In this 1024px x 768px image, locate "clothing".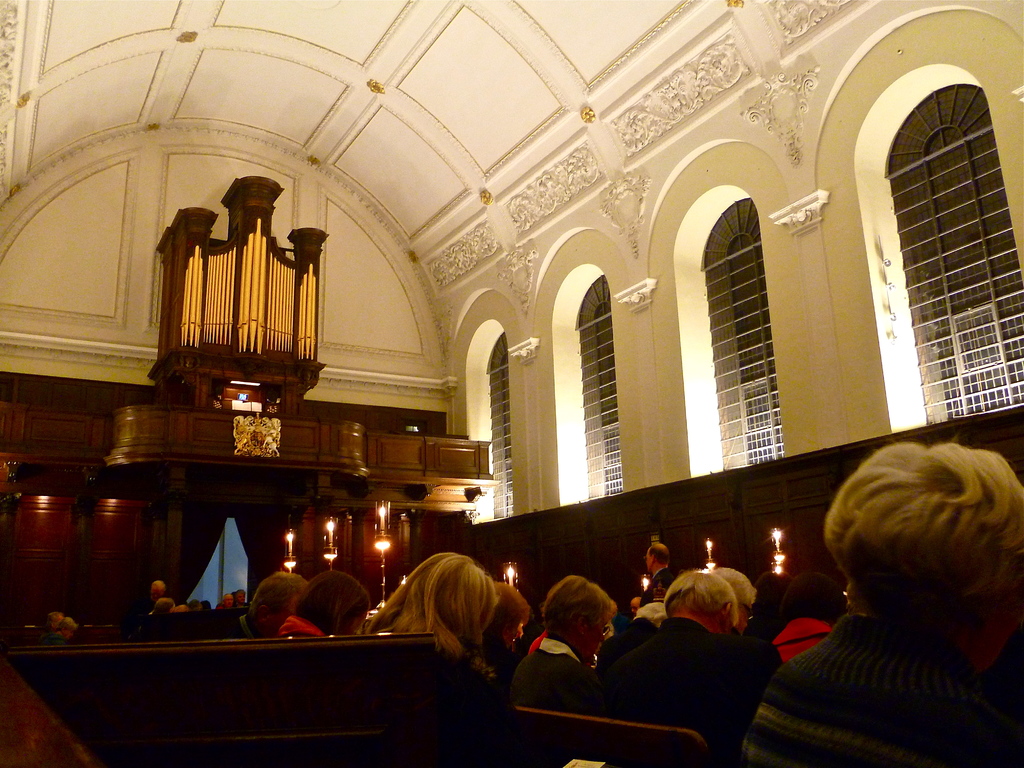
Bounding box: box(774, 621, 840, 660).
